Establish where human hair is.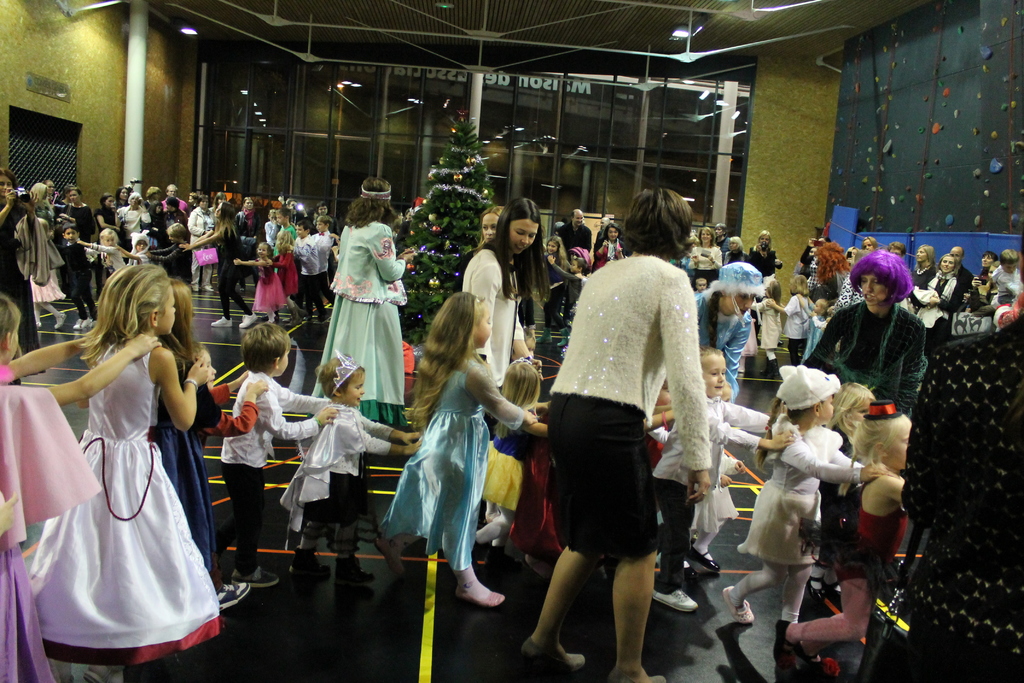
Established at 816/241/842/285.
